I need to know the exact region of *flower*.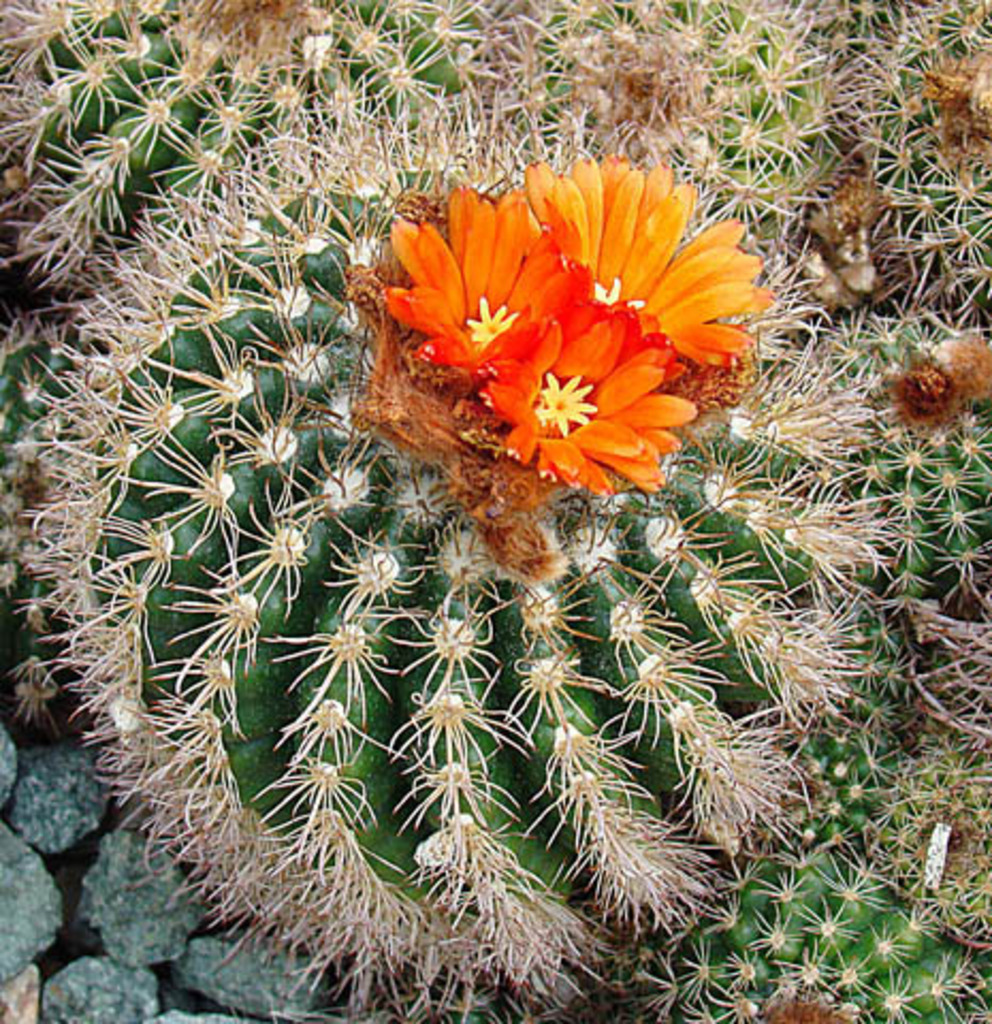
Region: BBox(523, 149, 768, 375).
